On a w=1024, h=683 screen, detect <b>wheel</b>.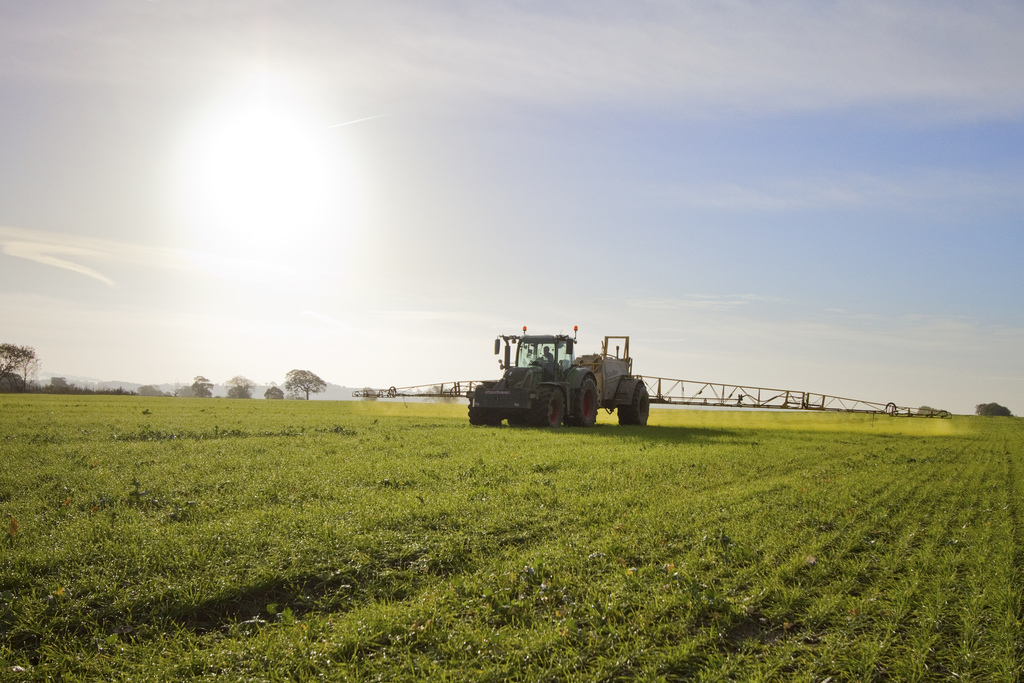
x1=567 y1=372 x2=600 y2=431.
